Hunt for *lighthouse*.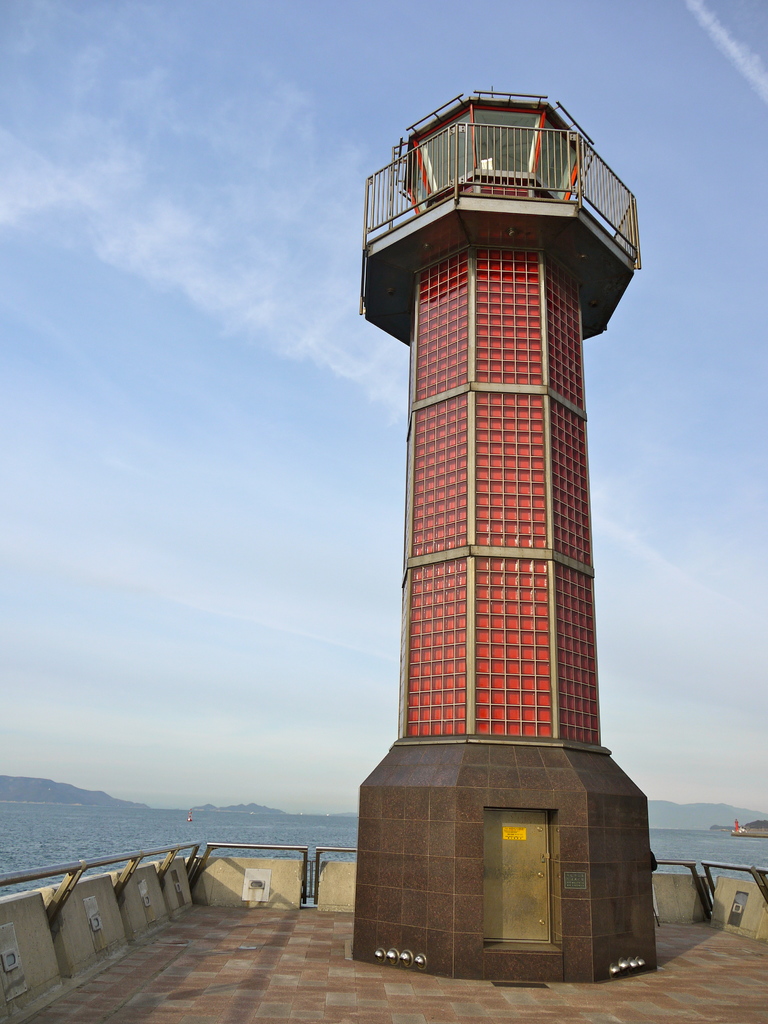
Hunted down at <box>334,76,671,958</box>.
